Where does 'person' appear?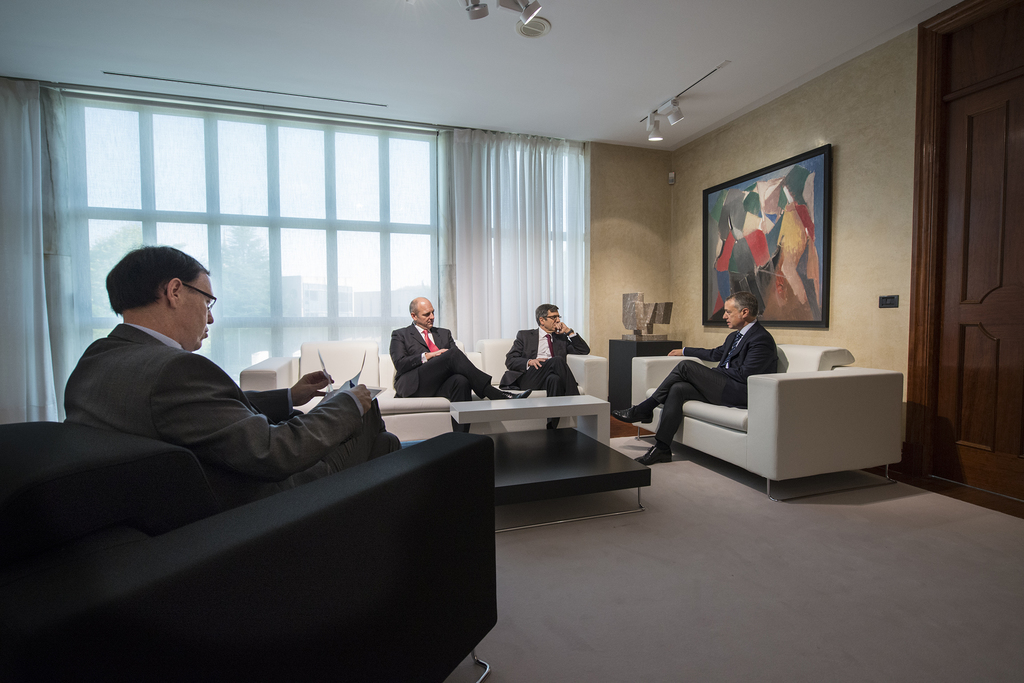
Appears at (495, 301, 590, 427).
